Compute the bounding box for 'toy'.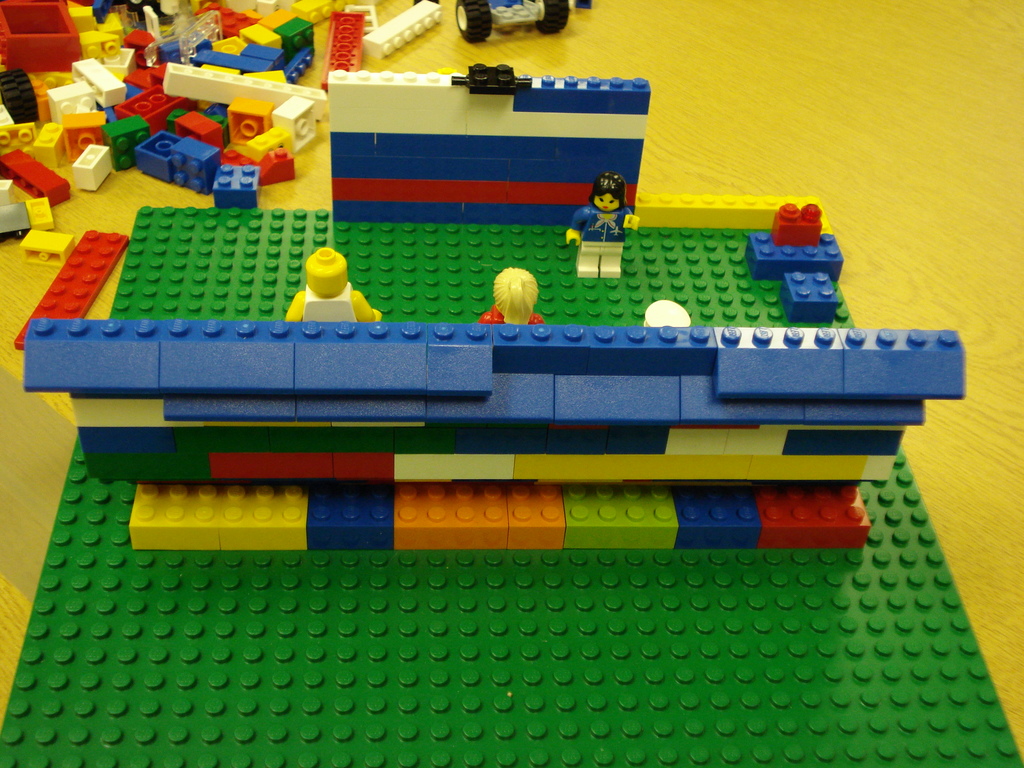
l=645, t=296, r=691, b=328.
